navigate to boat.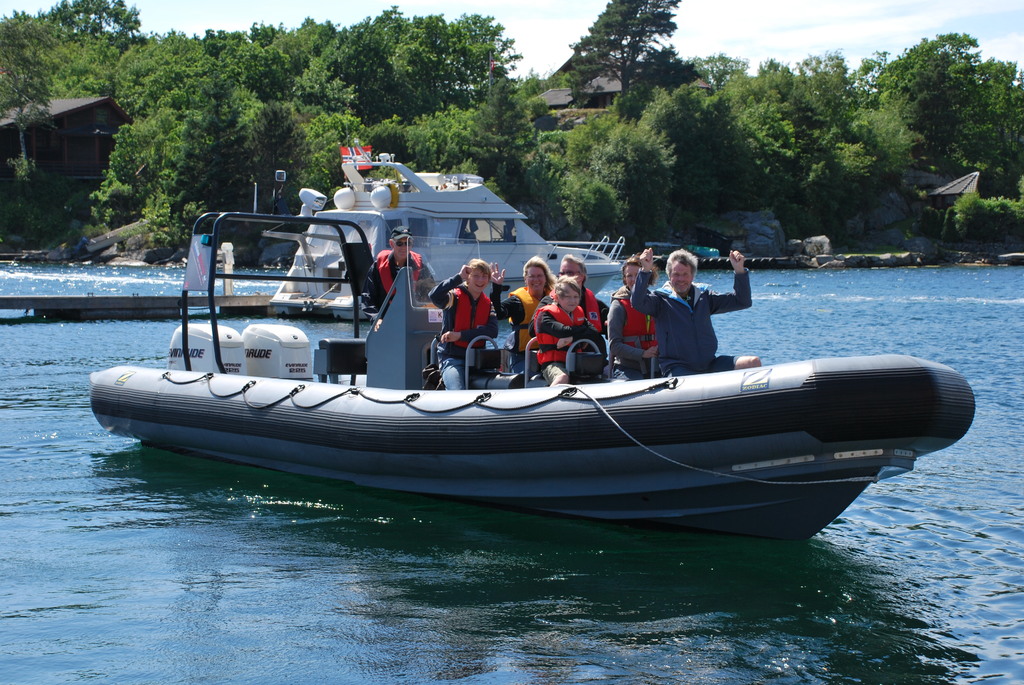
Navigation target: box=[176, 145, 650, 323].
